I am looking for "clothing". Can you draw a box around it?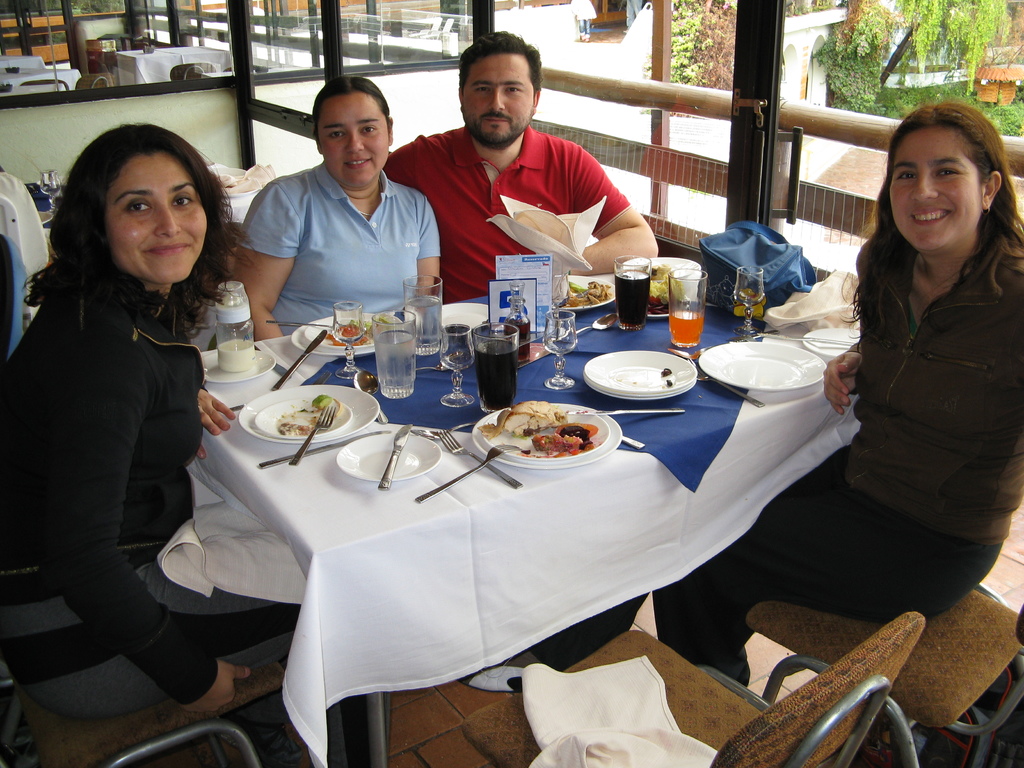
Sure, the bounding box is [234, 166, 439, 347].
